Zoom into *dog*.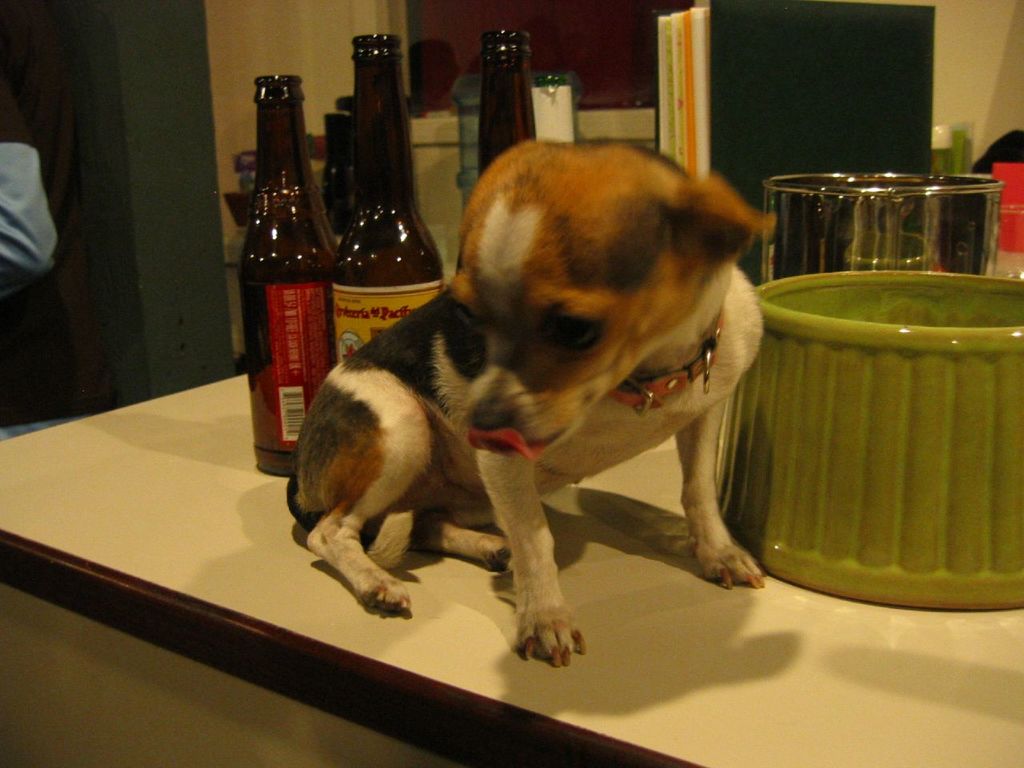
Zoom target: locate(286, 138, 781, 668).
